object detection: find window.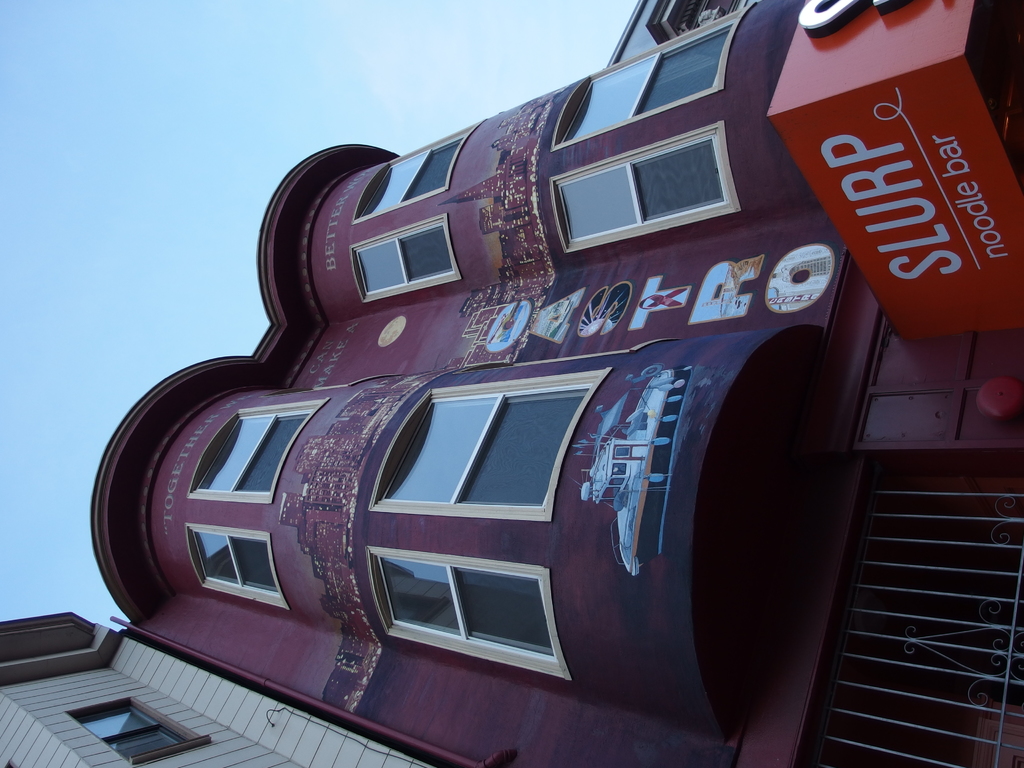
(353, 225, 454, 292).
